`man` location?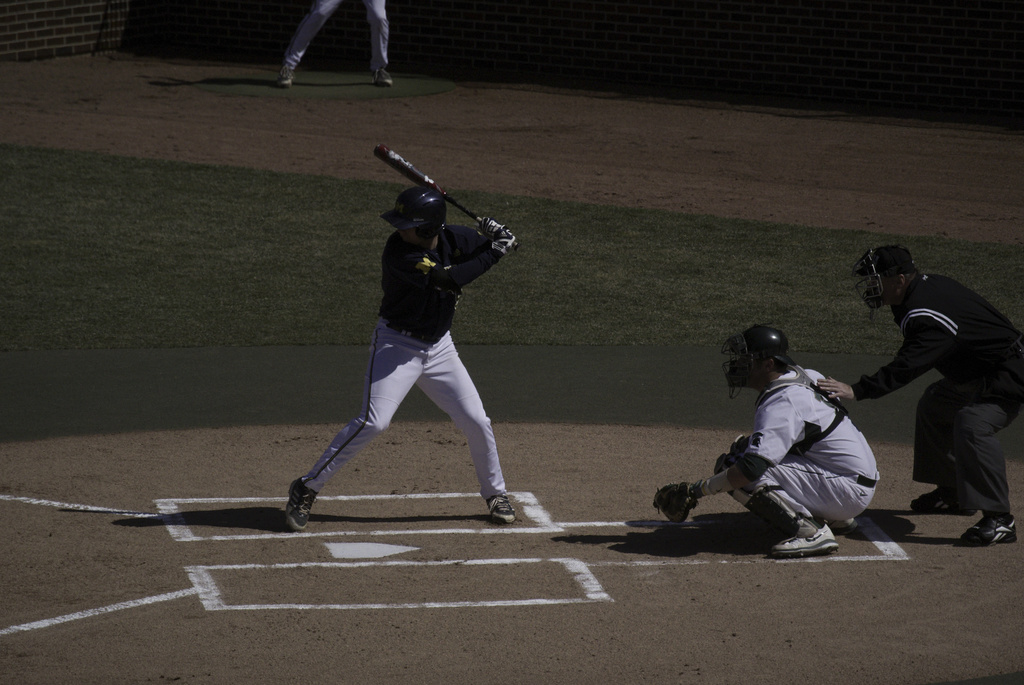
region(275, 0, 394, 89)
